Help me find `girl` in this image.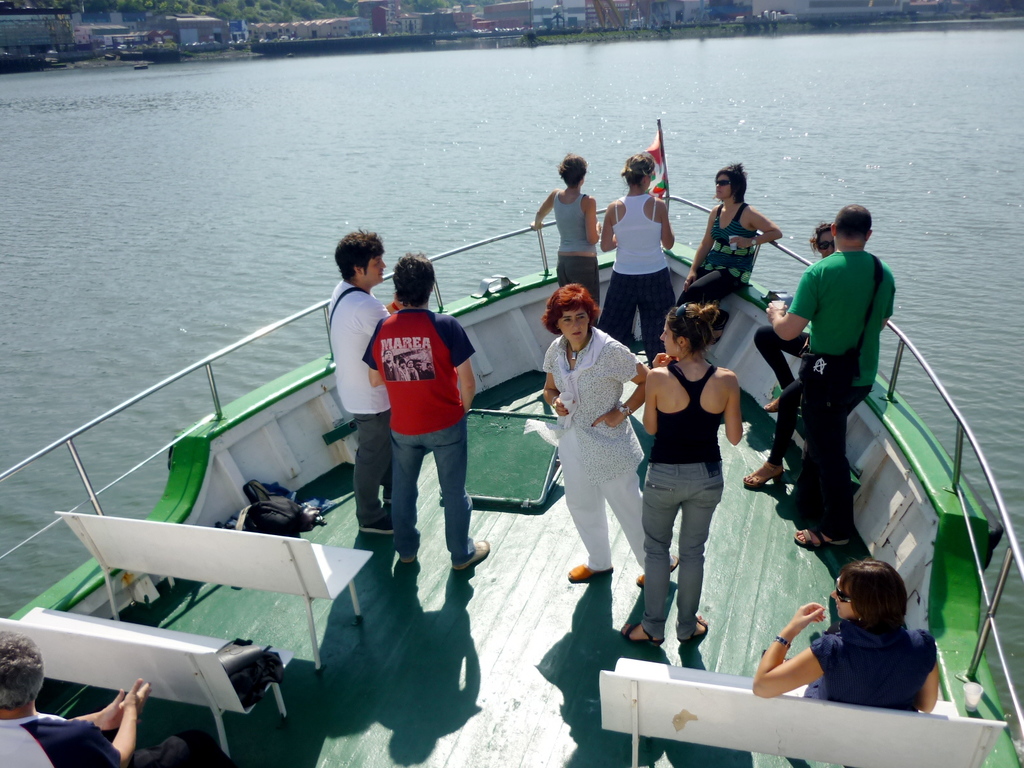
Found it: box=[753, 559, 940, 712].
